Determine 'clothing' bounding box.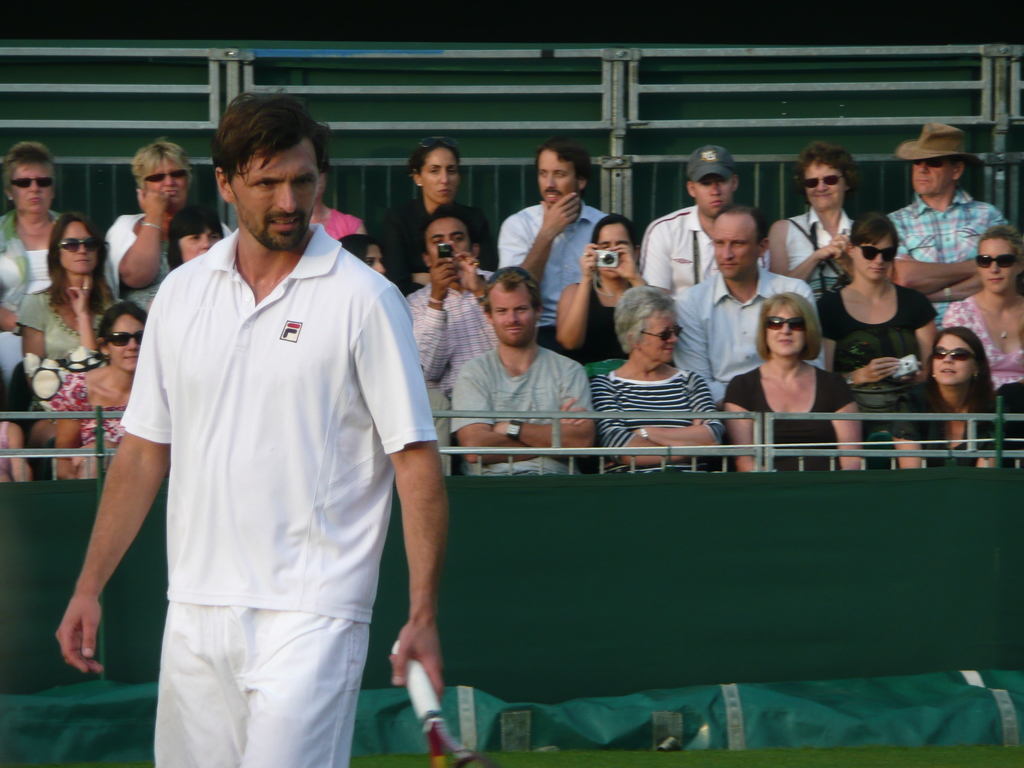
Determined: box(585, 367, 726, 457).
